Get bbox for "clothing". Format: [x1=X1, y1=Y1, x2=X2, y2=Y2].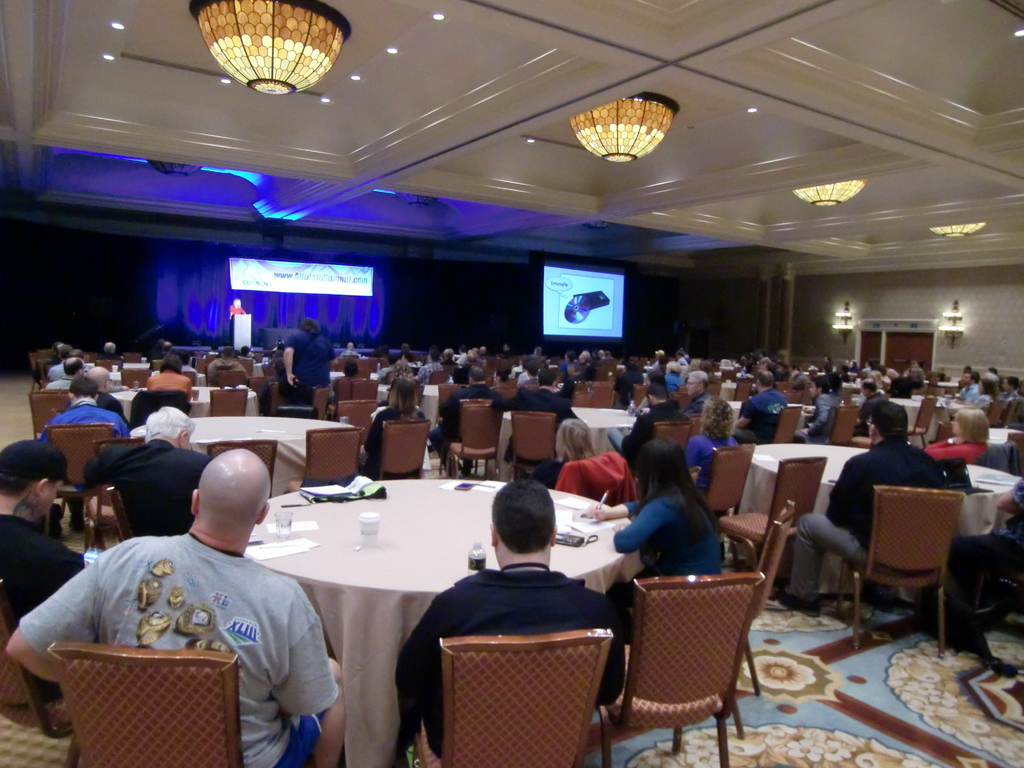
[x1=975, y1=440, x2=1023, y2=475].
